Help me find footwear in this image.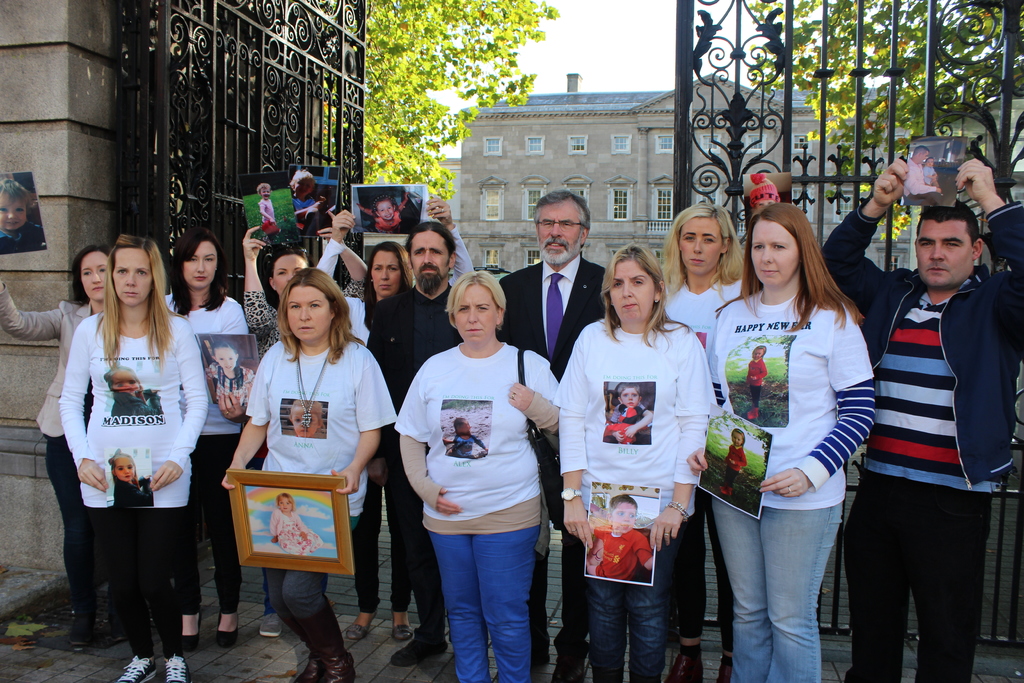
Found it: 720, 655, 735, 682.
